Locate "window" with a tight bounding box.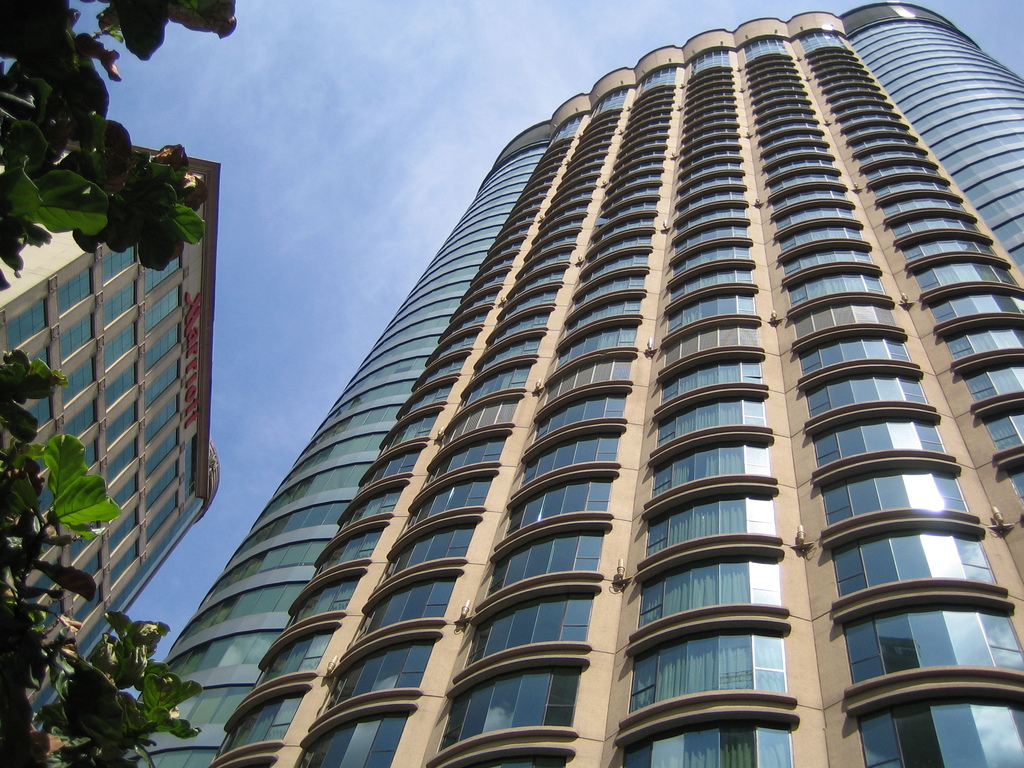
box(568, 267, 650, 309).
